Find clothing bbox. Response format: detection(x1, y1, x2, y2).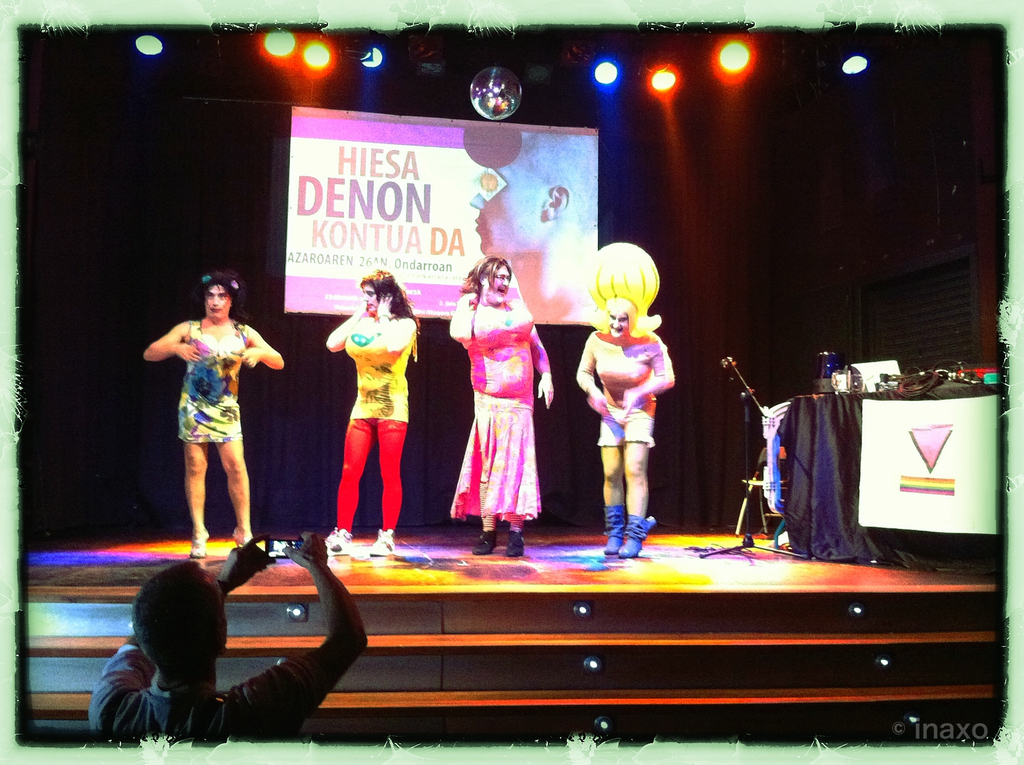
detection(86, 646, 330, 741).
